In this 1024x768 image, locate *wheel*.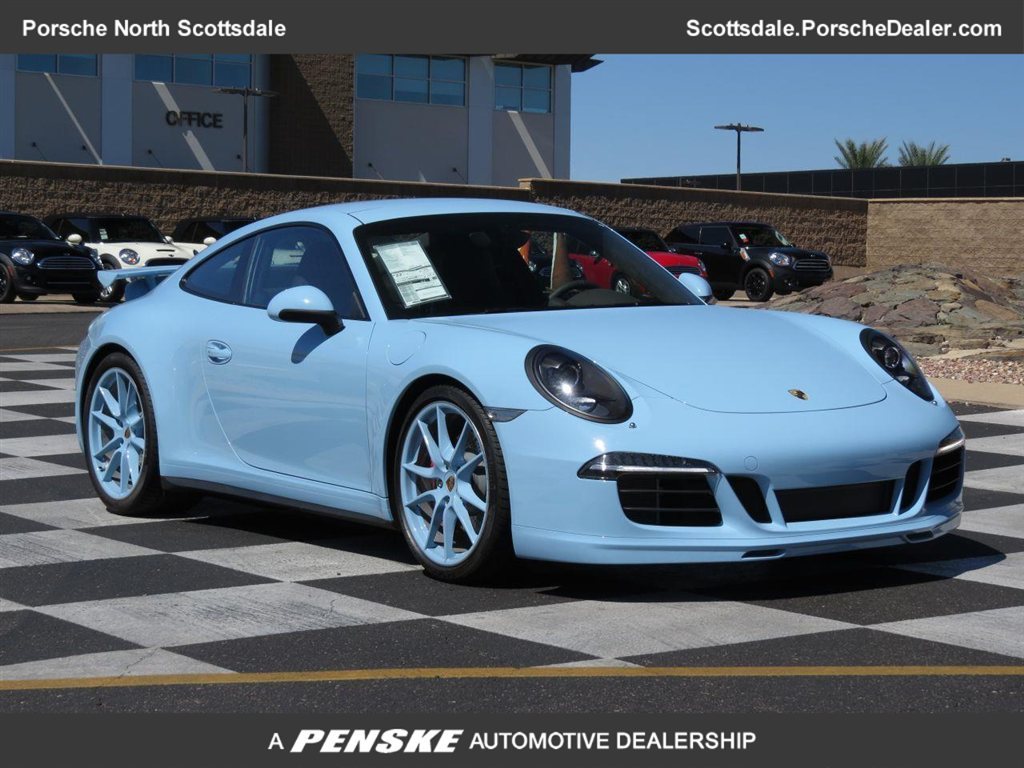
Bounding box: bbox=[1, 262, 20, 305].
